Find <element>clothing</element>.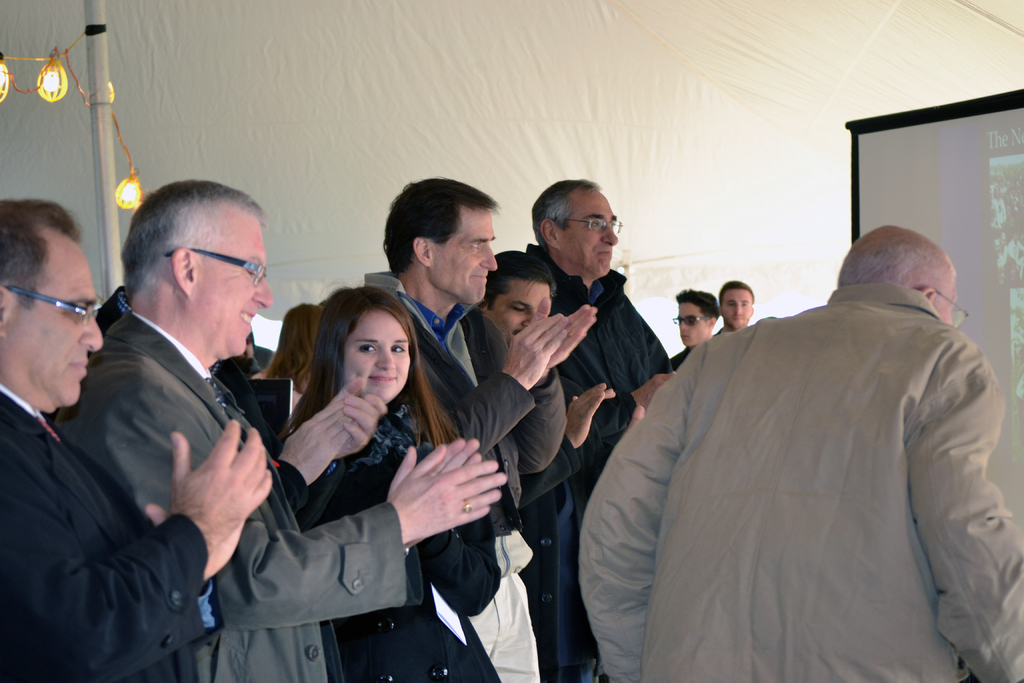
detection(588, 252, 1019, 682).
